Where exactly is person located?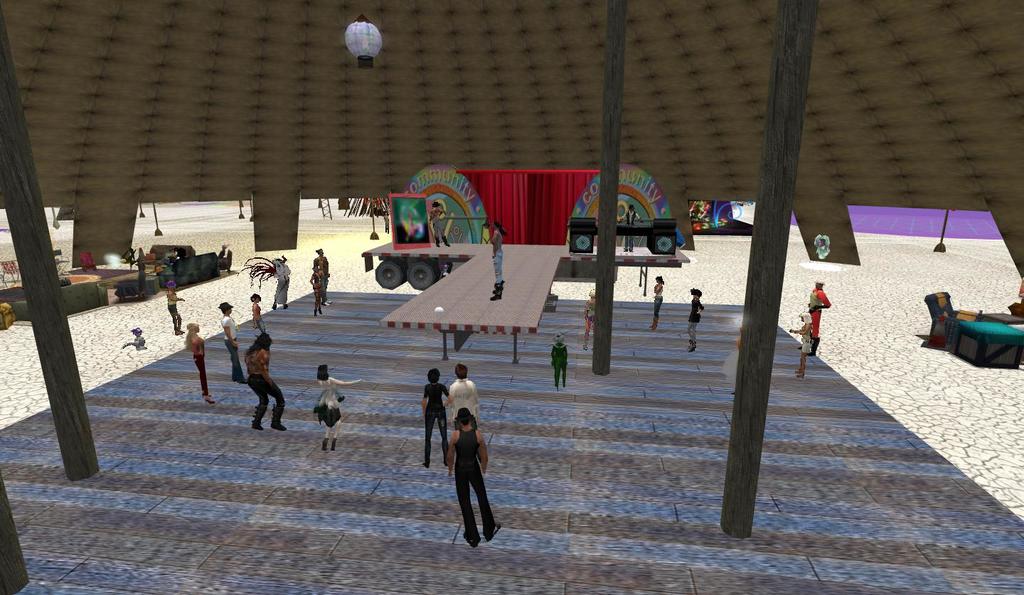
Its bounding box is bbox=[420, 364, 451, 464].
